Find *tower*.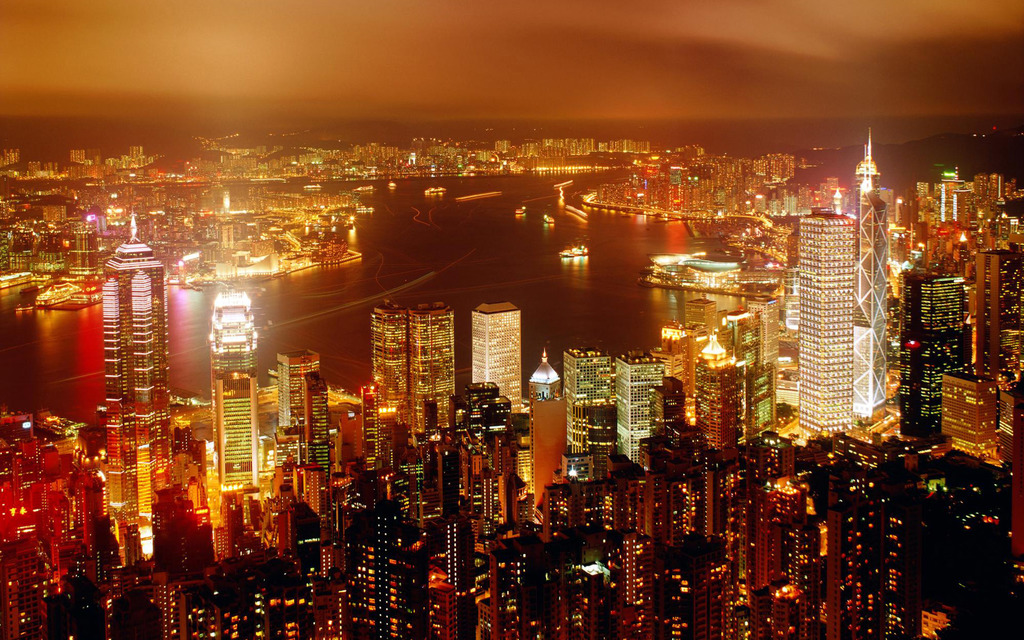
pyautogui.locateOnScreen(560, 342, 618, 484).
